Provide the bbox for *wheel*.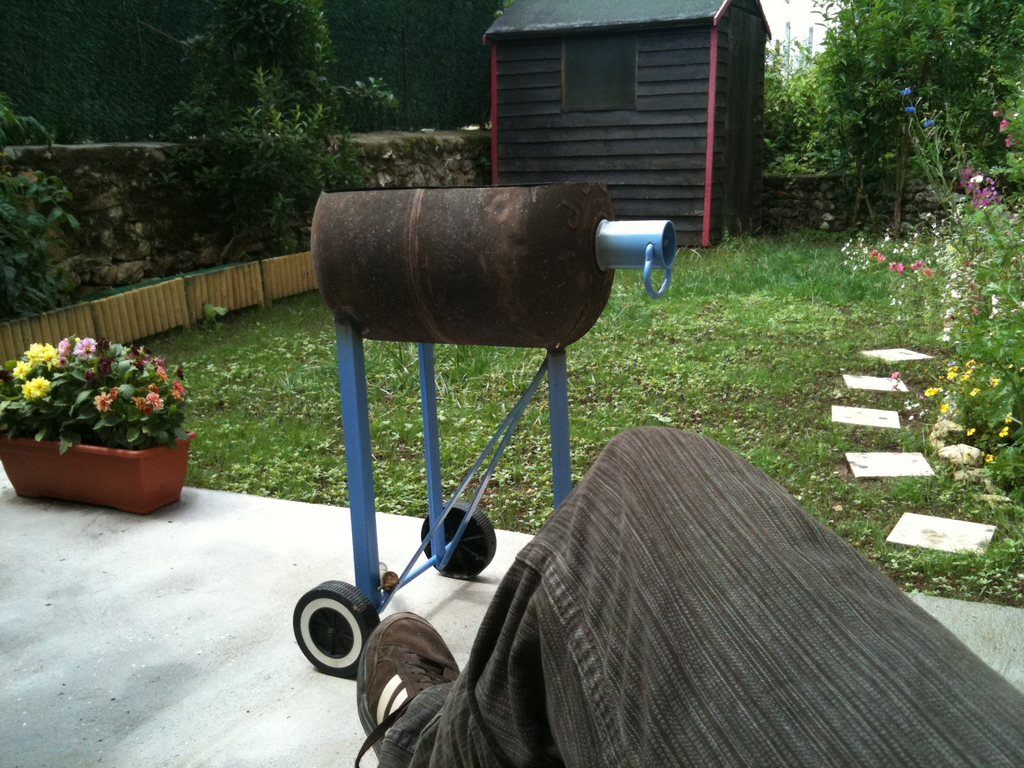
bbox=(284, 595, 375, 690).
